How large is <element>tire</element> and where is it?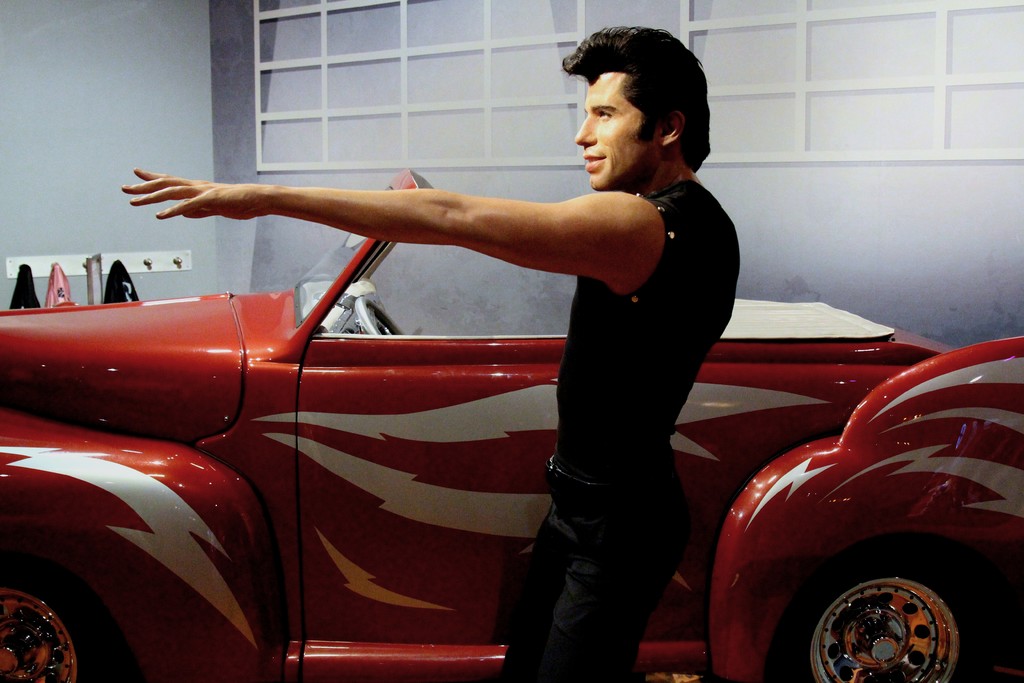
Bounding box: region(6, 541, 115, 682).
